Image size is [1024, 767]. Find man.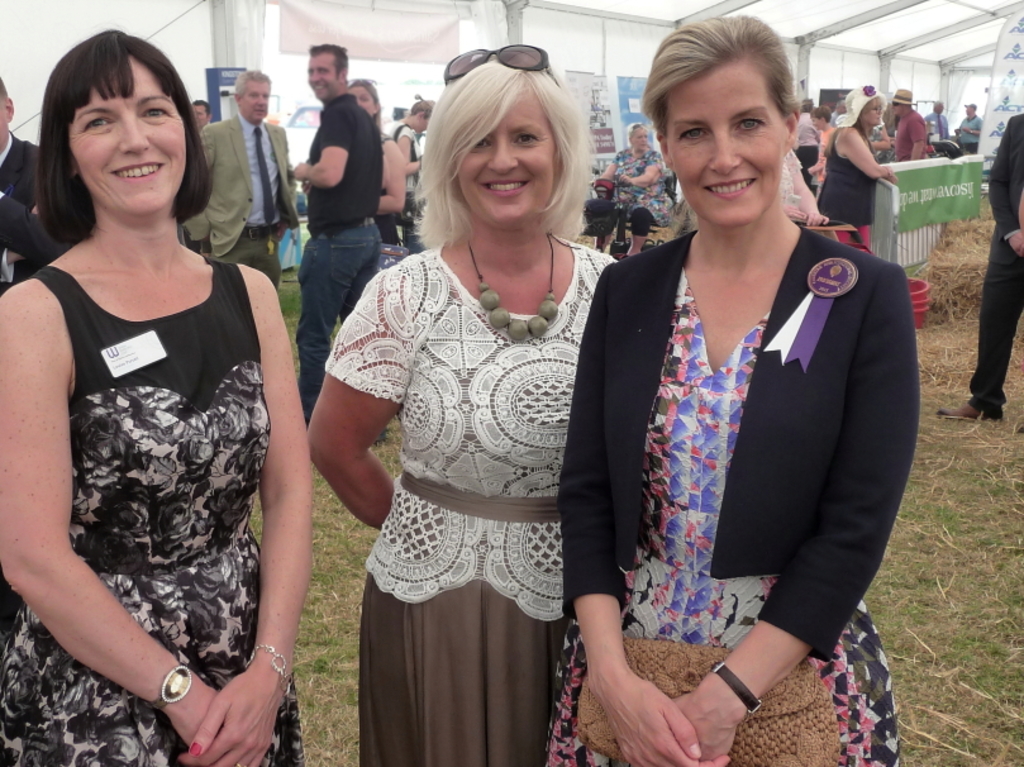
x1=178, y1=68, x2=300, y2=302.
